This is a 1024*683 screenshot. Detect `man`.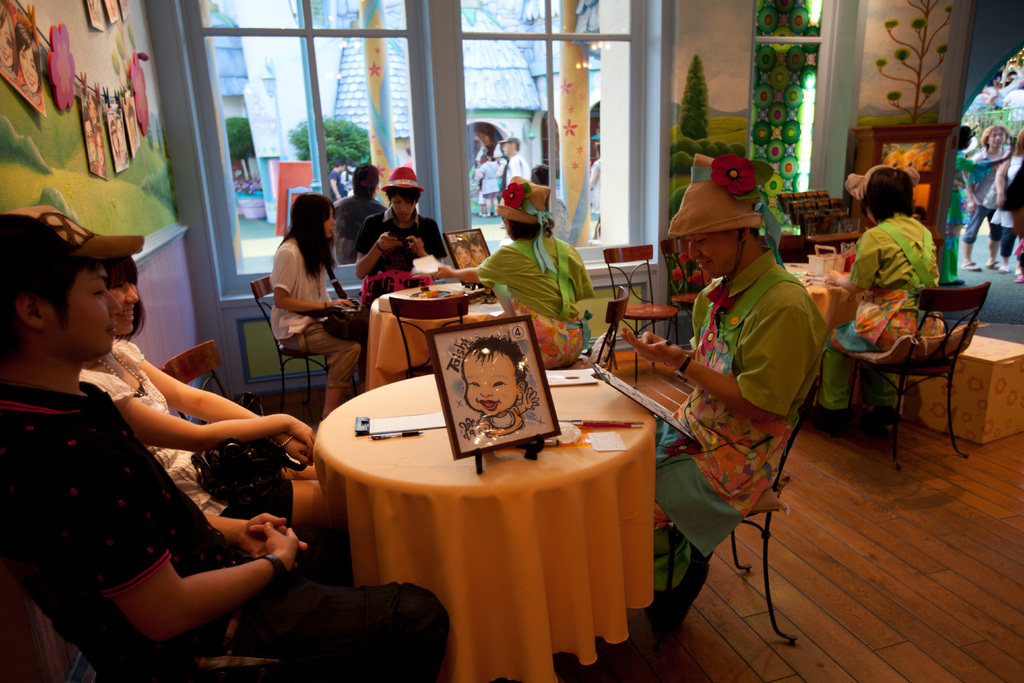
box(496, 135, 541, 204).
